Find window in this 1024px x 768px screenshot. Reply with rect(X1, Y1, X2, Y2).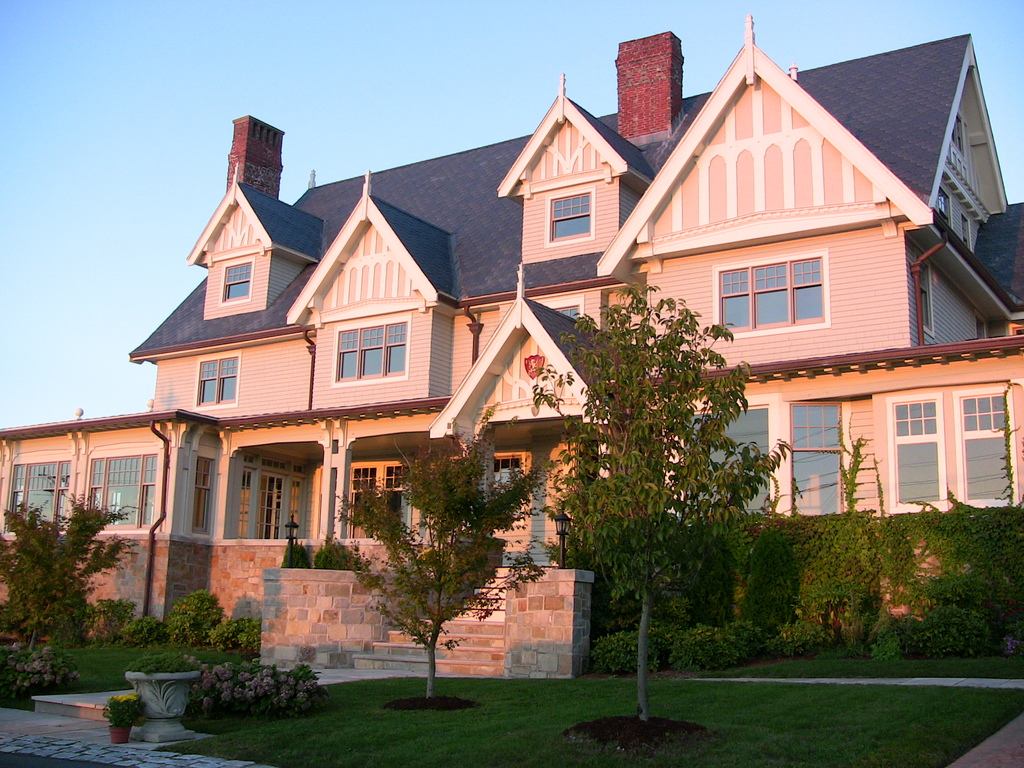
rect(193, 356, 236, 408).
